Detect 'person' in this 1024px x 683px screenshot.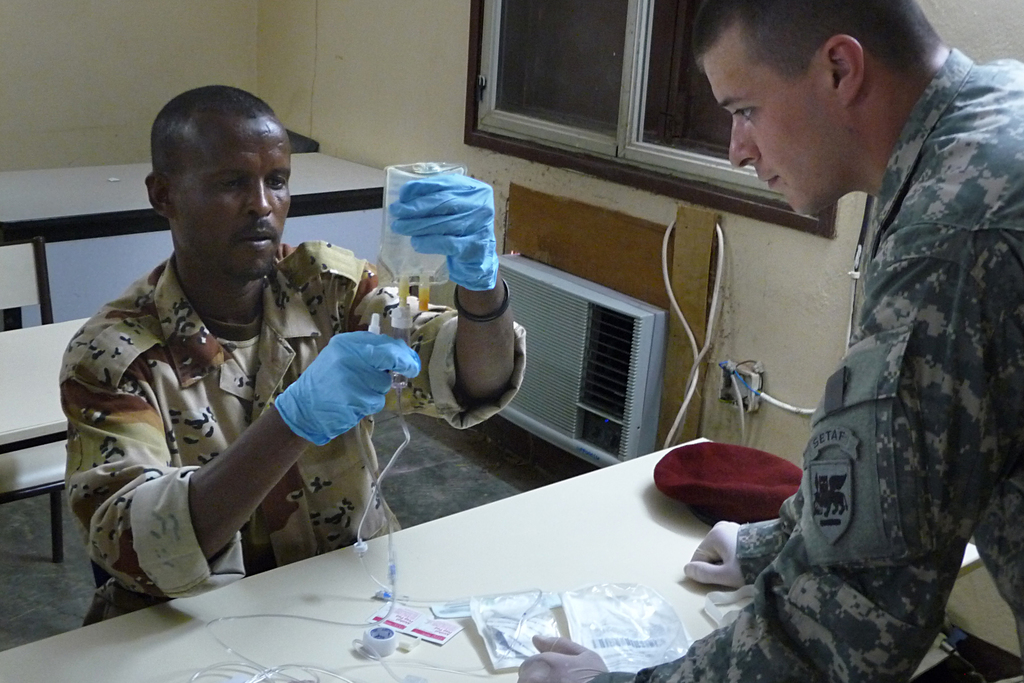
Detection: box=[498, 0, 1023, 682].
